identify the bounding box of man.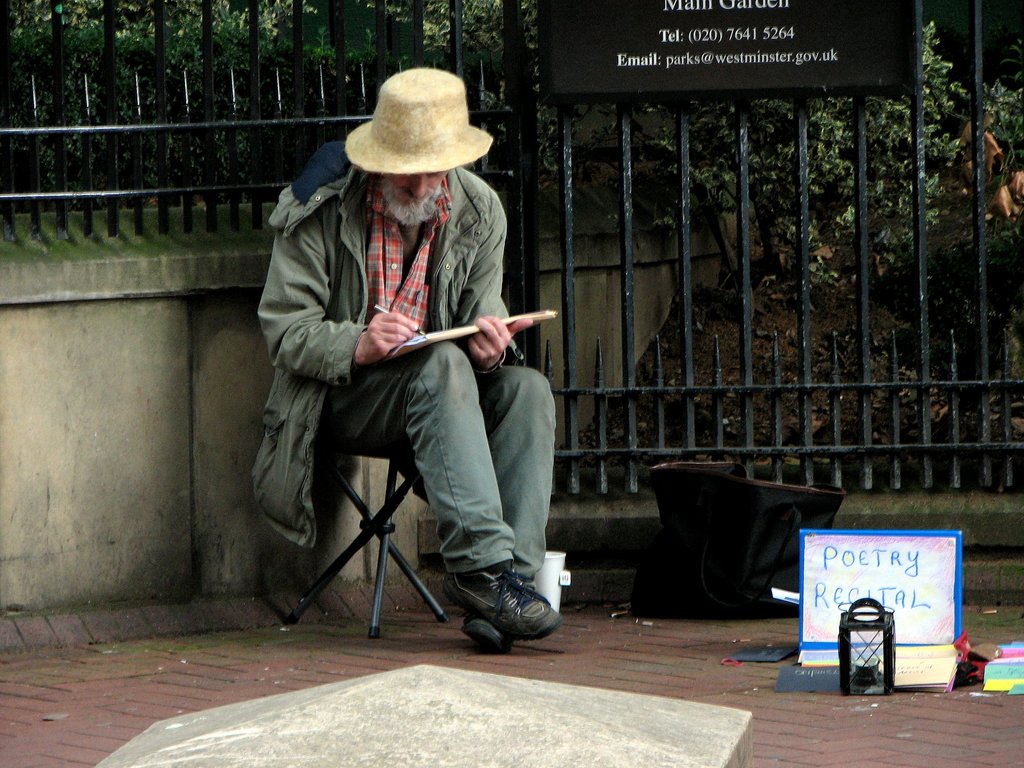
x1=252 y1=114 x2=565 y2=659.
